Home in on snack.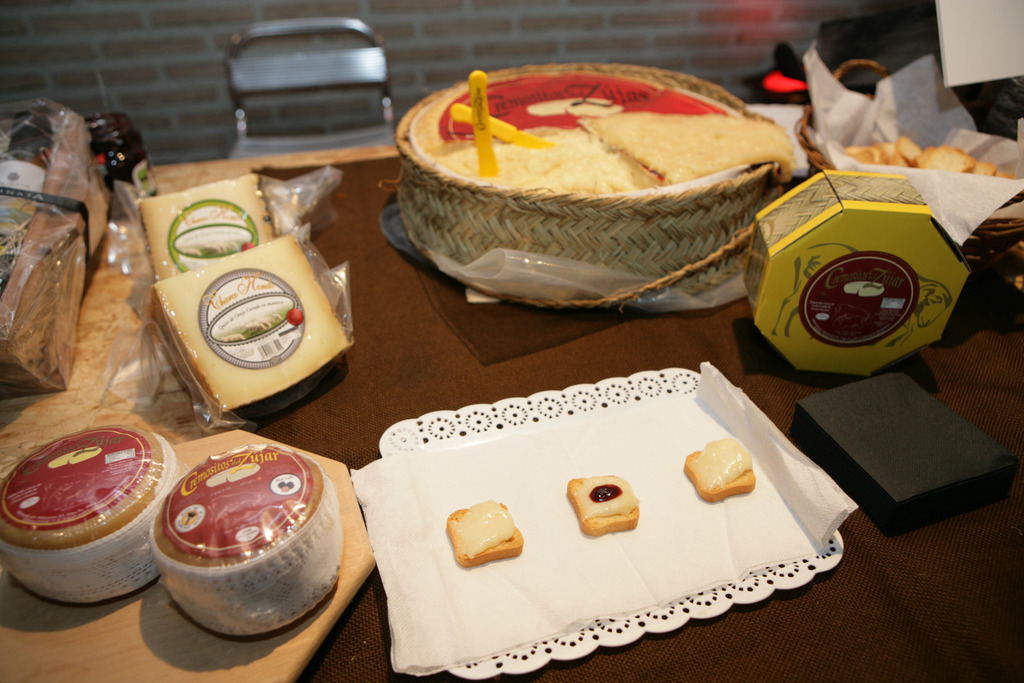
Homed in at l=450, t=502, r=522, b=568.
